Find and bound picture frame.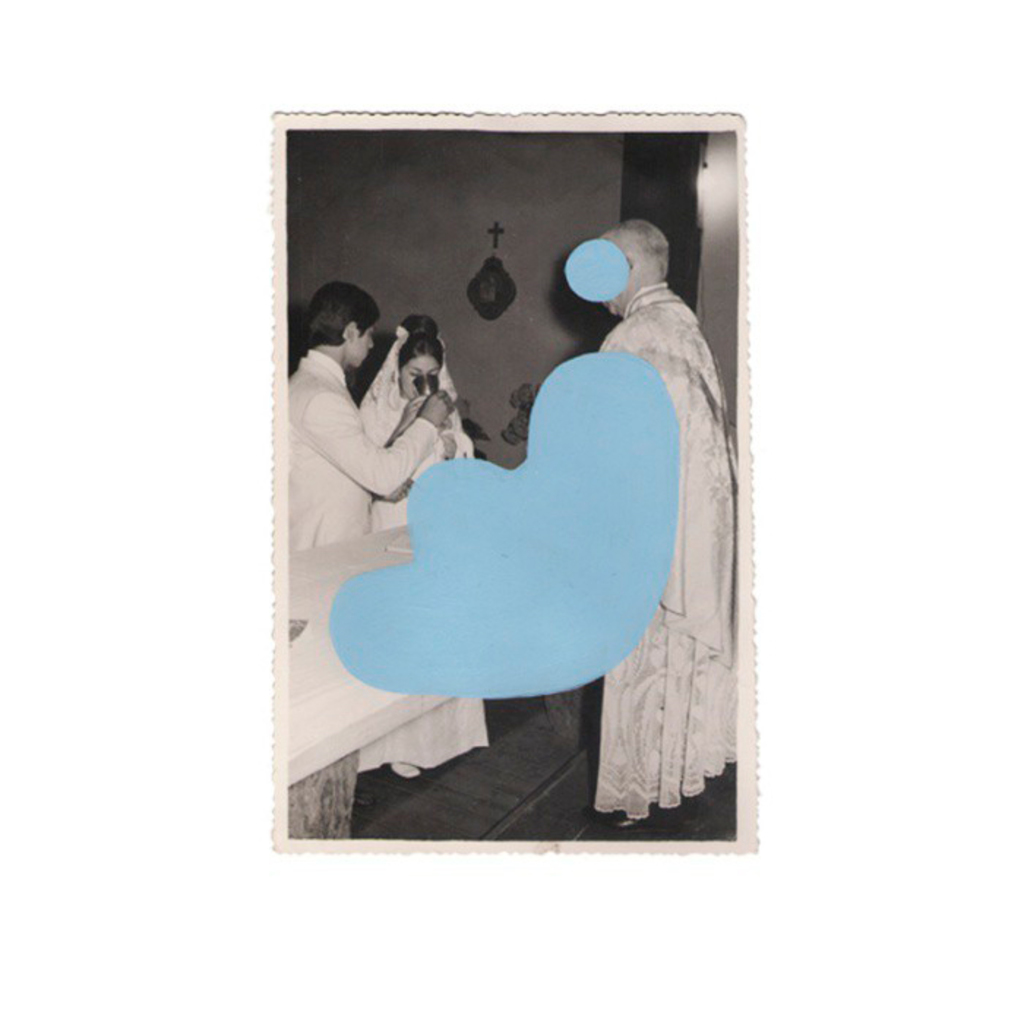
Bound: 269/105/753/860.
